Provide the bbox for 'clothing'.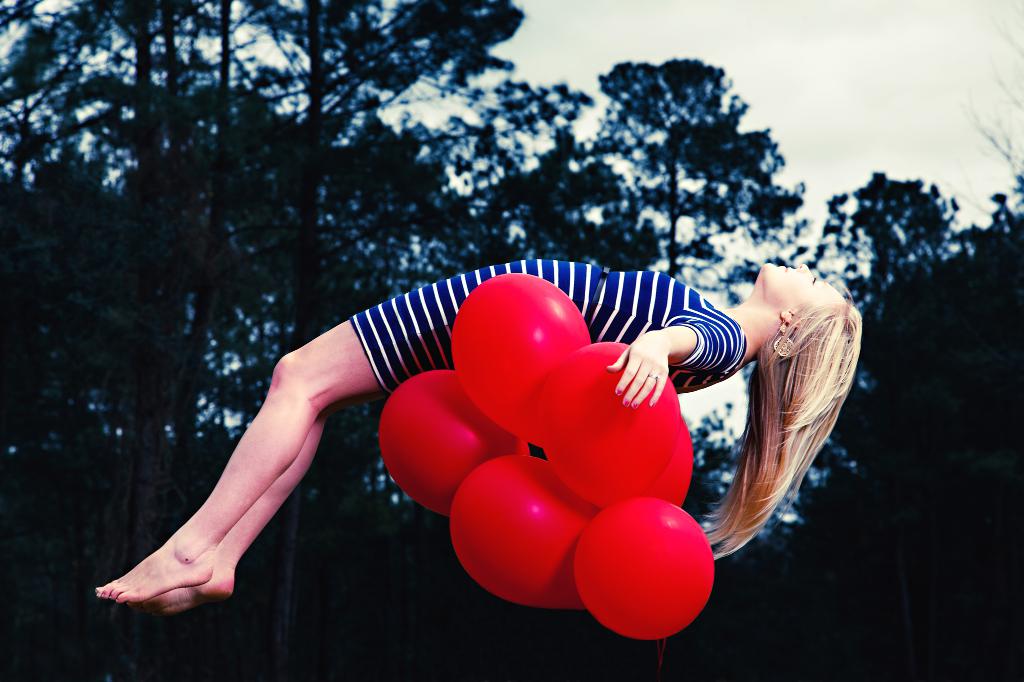
<box>326,199,780,548</box>.
